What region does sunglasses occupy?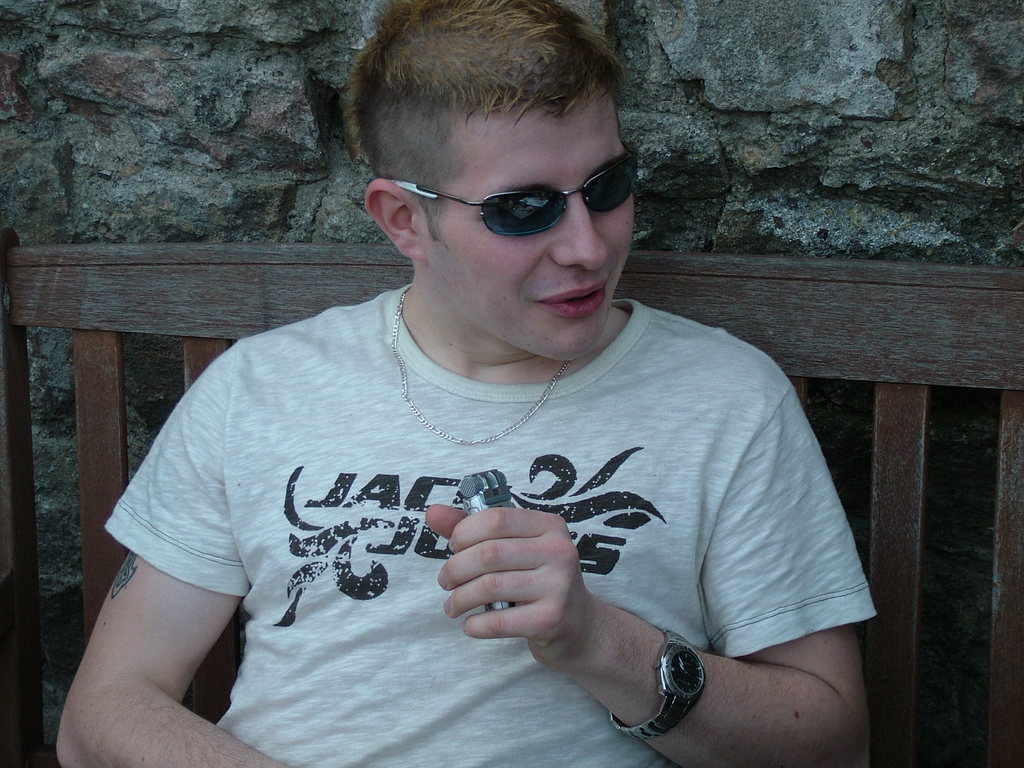
[left=392, top=150, right=640, bottom=238].
